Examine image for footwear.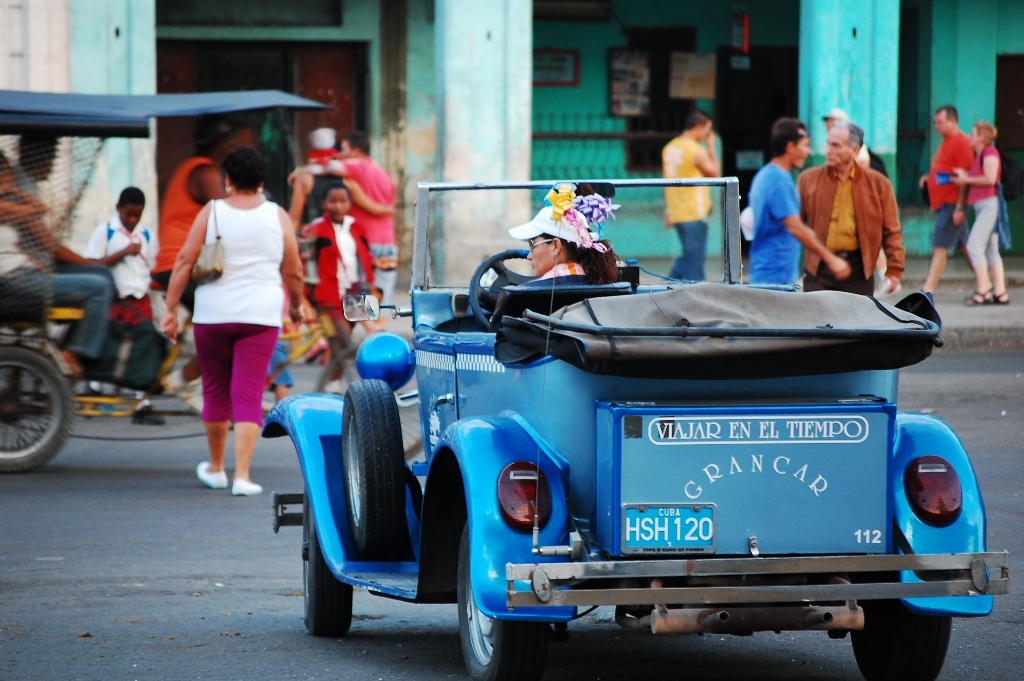
Examination result: detection(198, 458, 230, 488).
